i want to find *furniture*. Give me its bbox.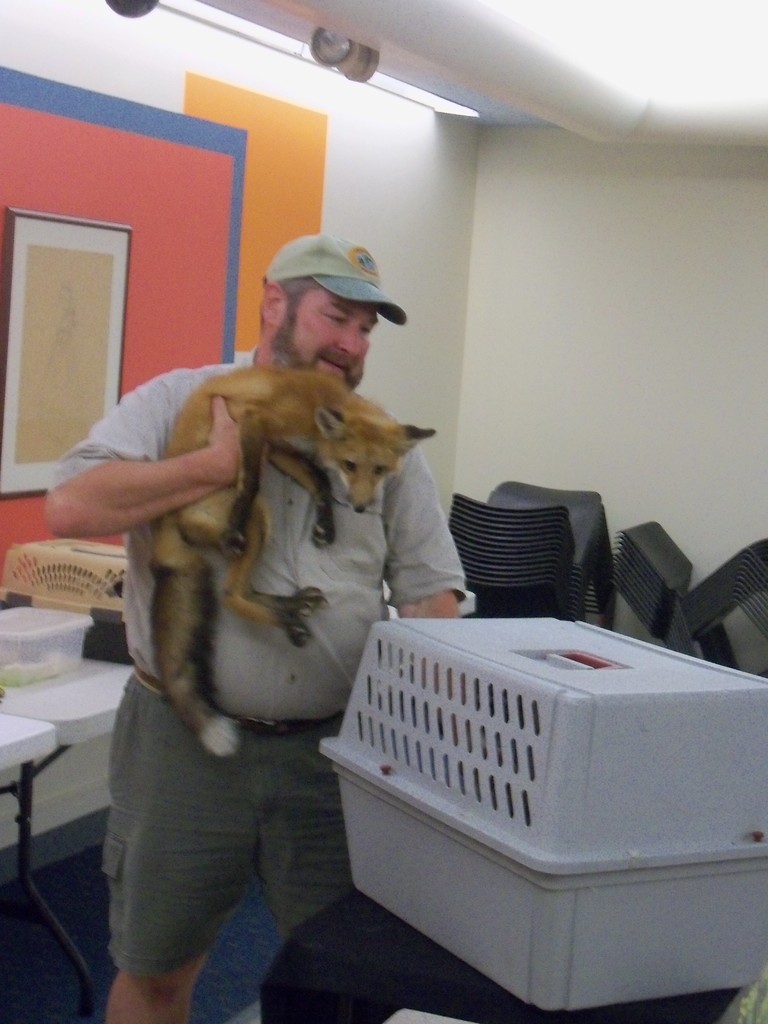
Rect(258, 895, 741, 1023).
